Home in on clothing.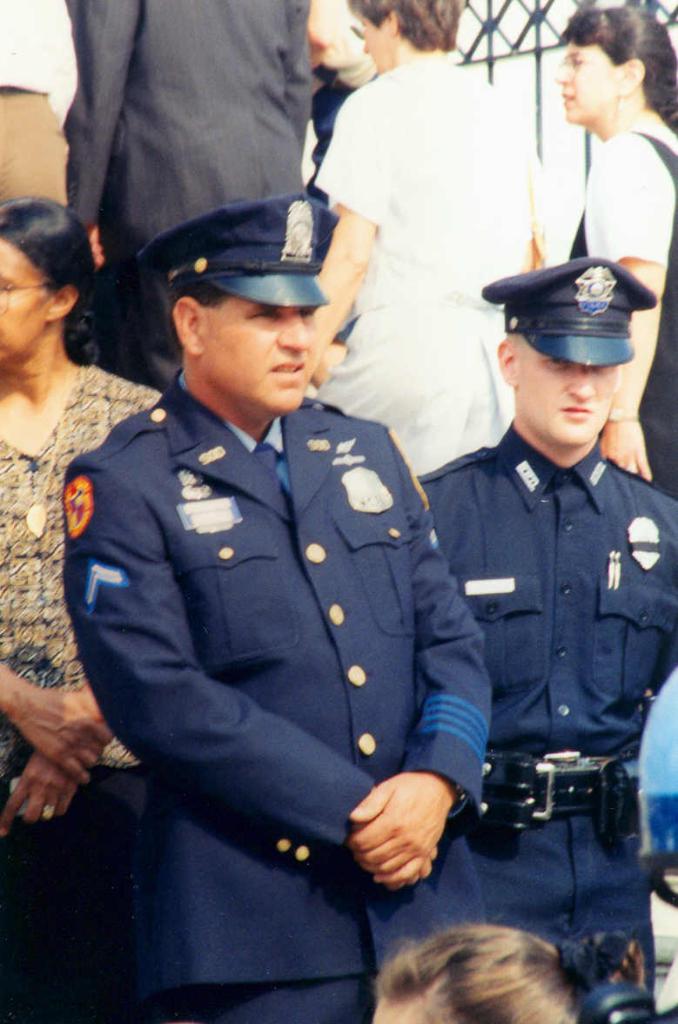
Homed in at <bbox>427, 419, 677, 1023</bbox>.
